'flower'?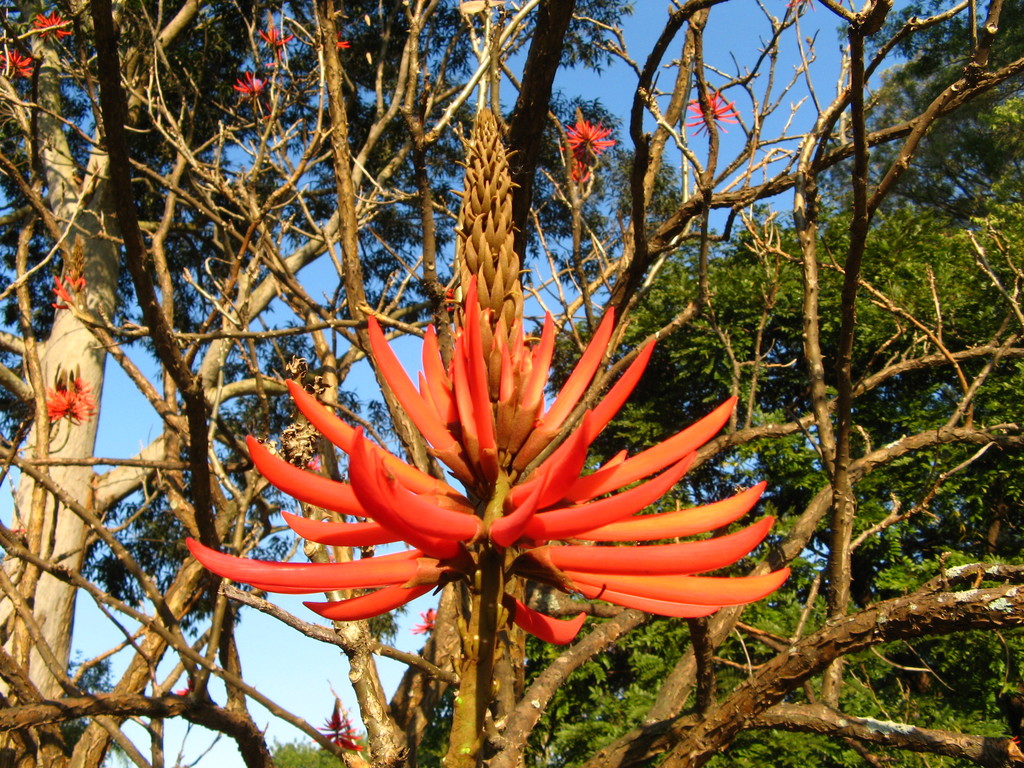
pyautogui.locateOnScreen(685, 90, 741, 137)
